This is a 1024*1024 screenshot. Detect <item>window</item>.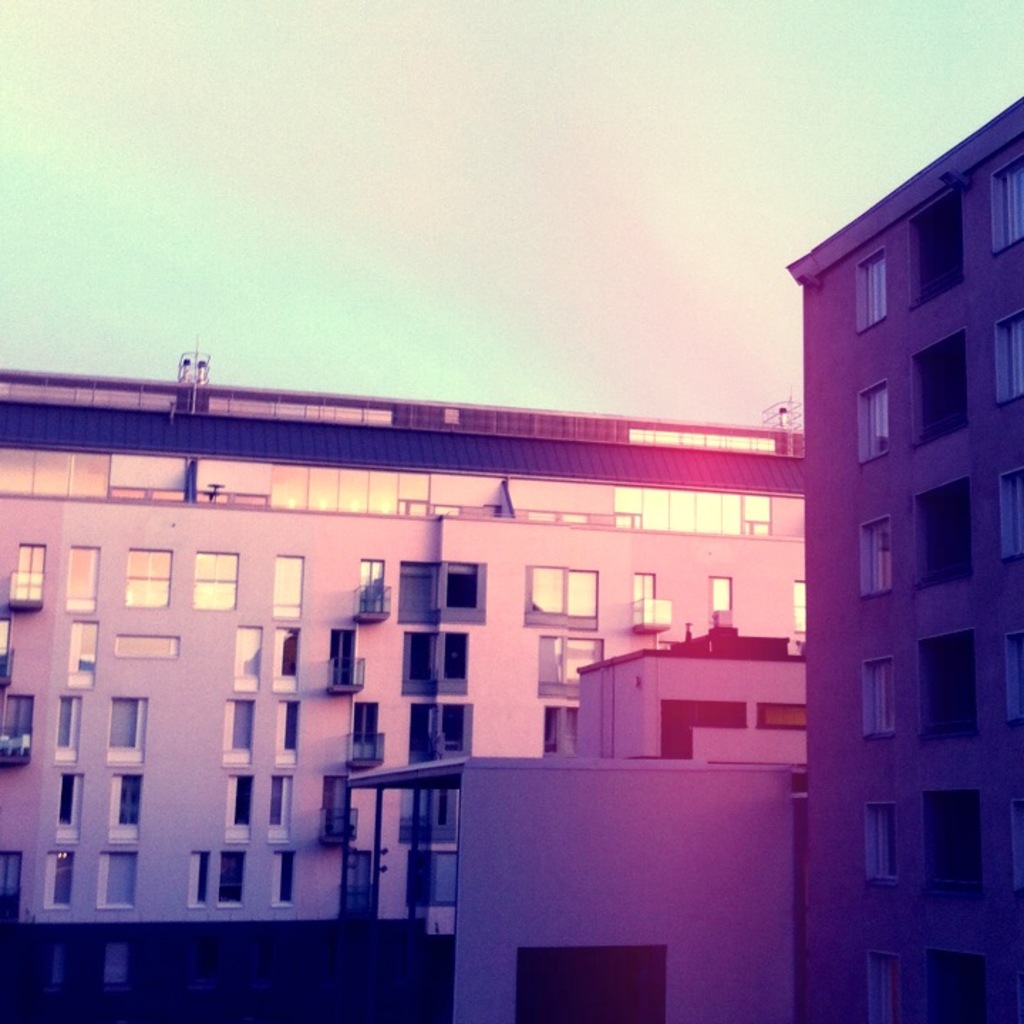
locate(95, 852, 138, 906).
